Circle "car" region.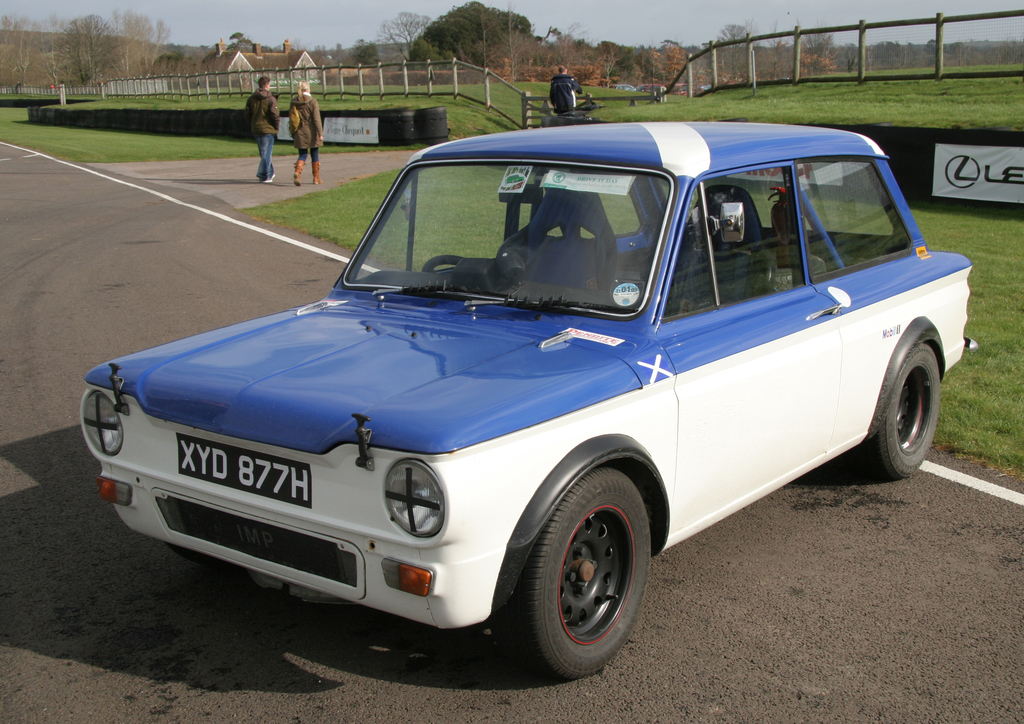
Region: <bbox>70, 109, 980, 688</bbox>.
